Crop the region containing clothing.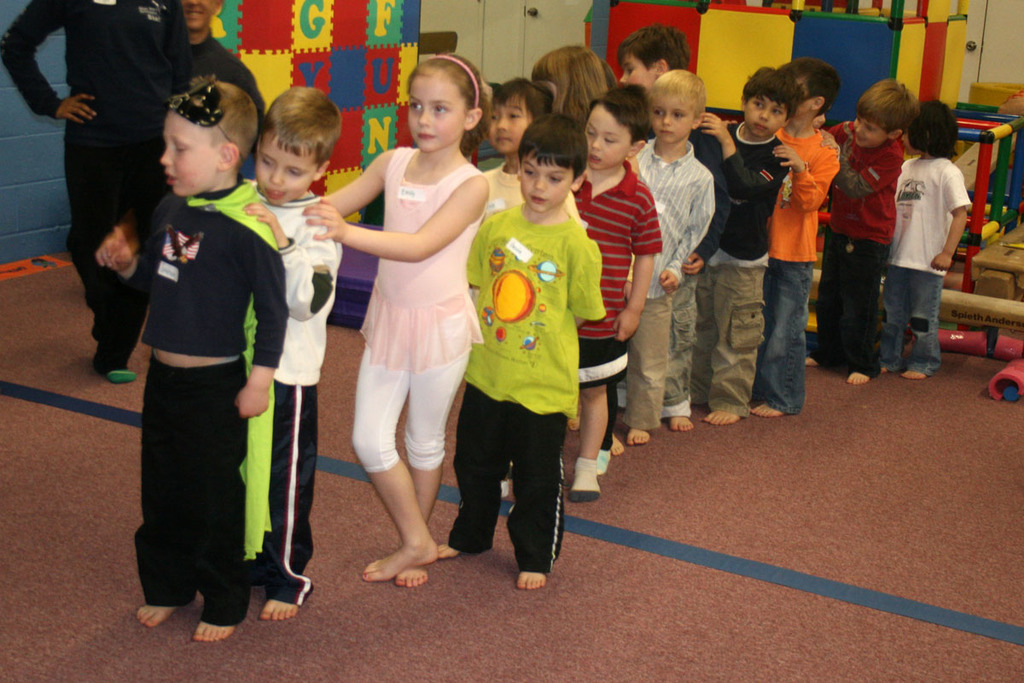
Crop region: BBox(631, 299, 672, 429).
